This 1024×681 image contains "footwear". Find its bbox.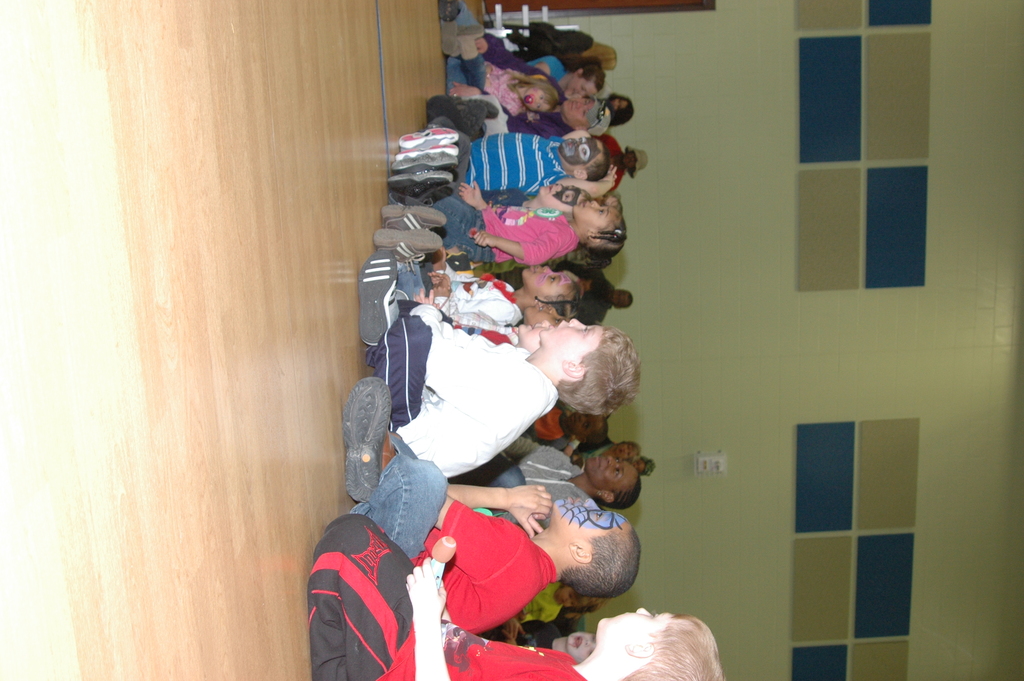
[x1=355, y1=248, x2=397, y2=347].
